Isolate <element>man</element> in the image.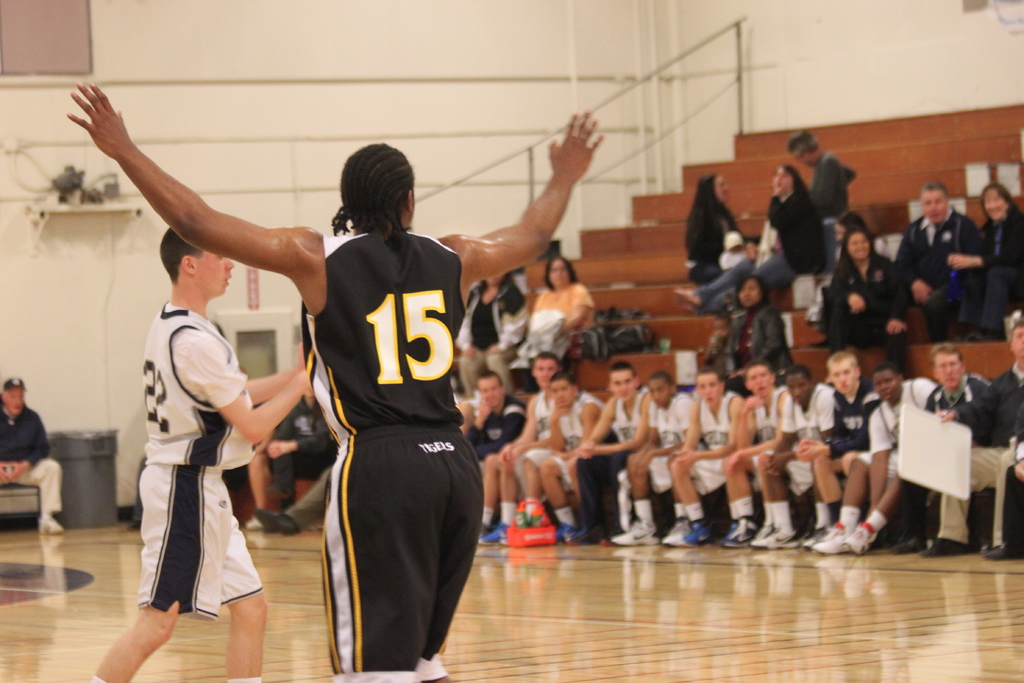
Isolated region: select_region(92, 224, 326, 682).
